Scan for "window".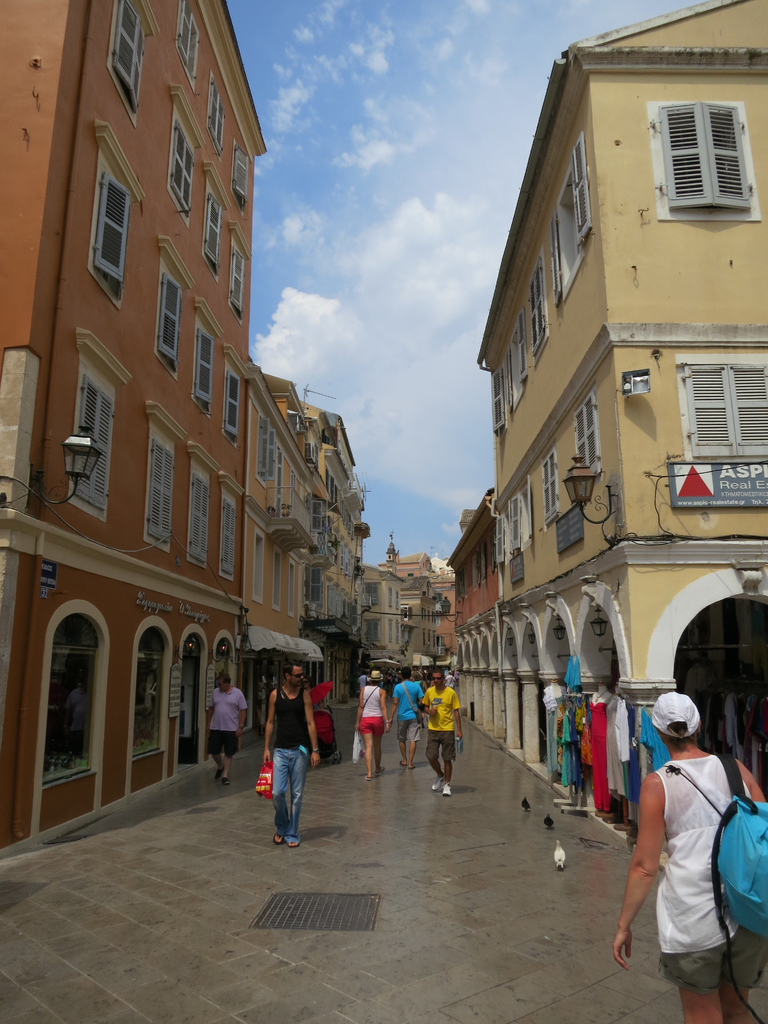
Scan result: 508,469,527,559.
